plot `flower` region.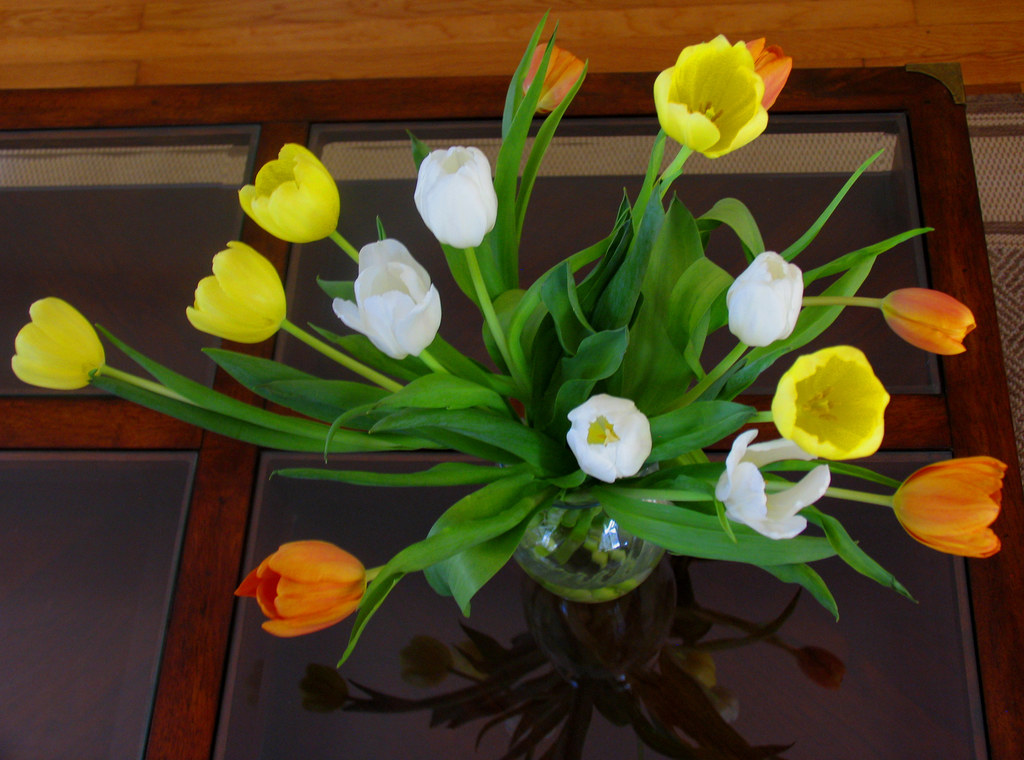
Plotted at <bbox>741, 37, 795, 107</bbox>.
